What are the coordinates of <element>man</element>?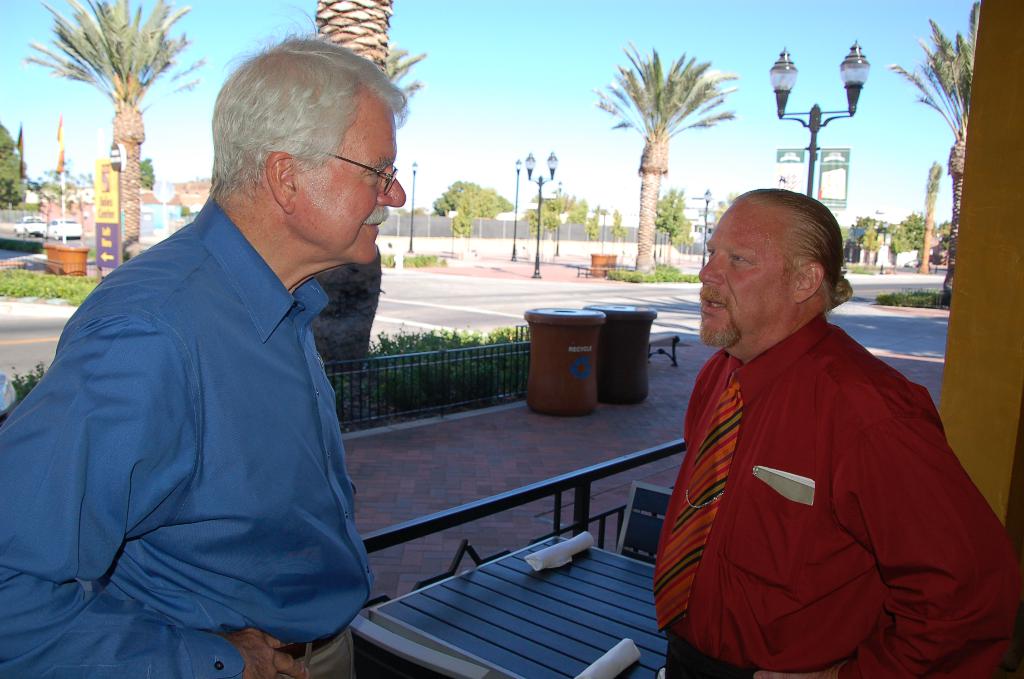
(656,166,992,662).
